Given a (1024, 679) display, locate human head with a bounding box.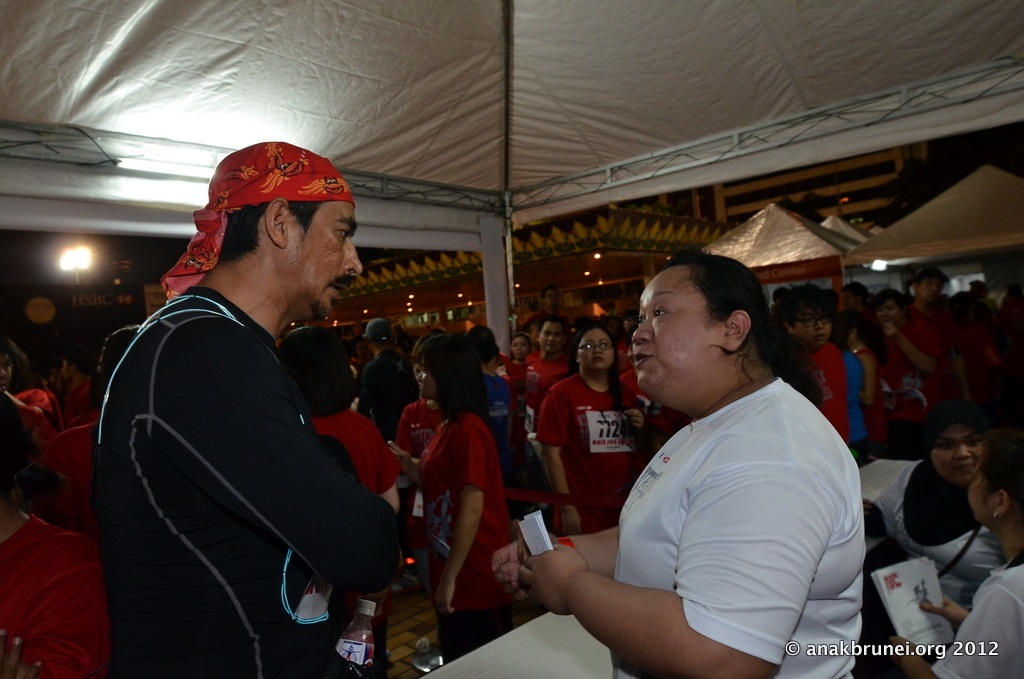
Located: x1=409, y1=323, x2=444, y2=390.
